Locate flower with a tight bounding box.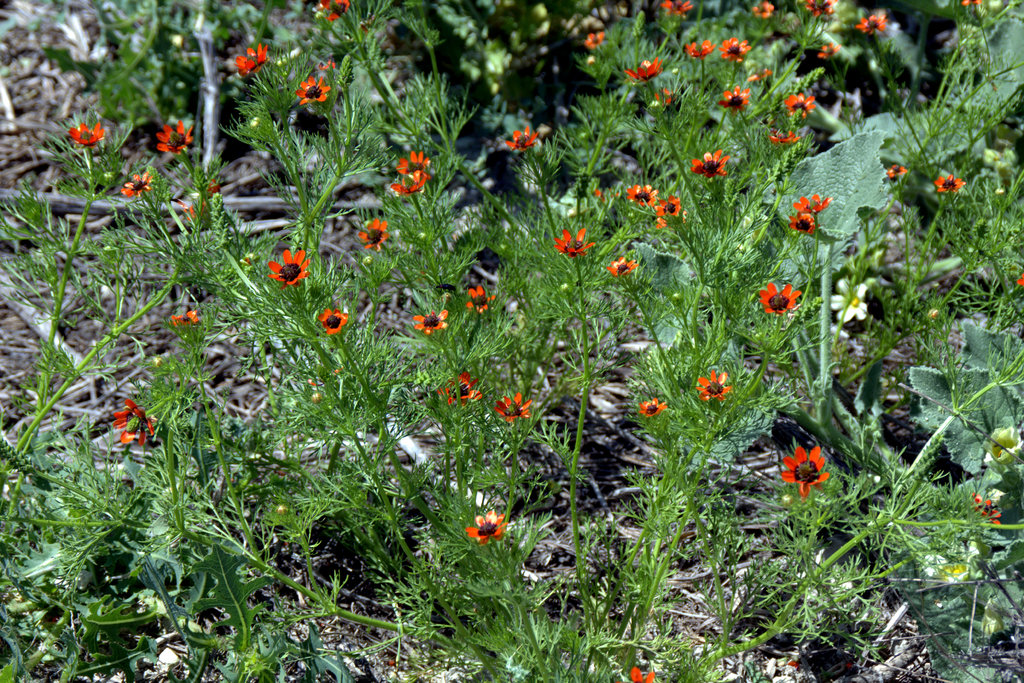
762:415:852:512.
